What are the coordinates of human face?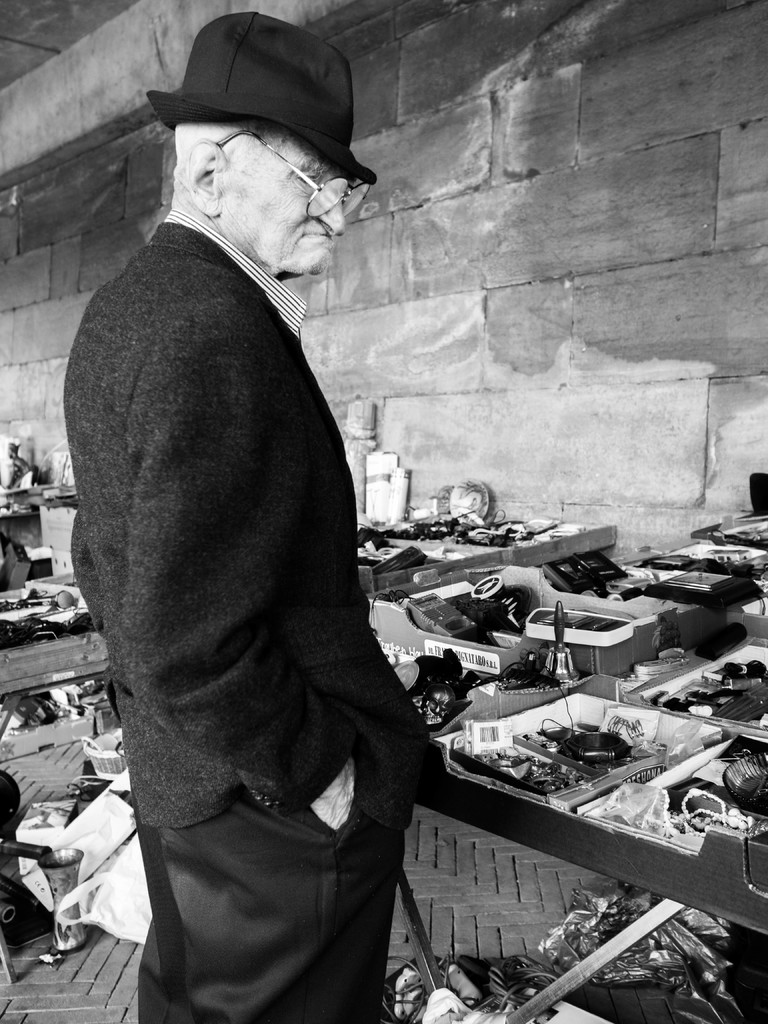
[left=225, top=129, right=345, bottom=274].
